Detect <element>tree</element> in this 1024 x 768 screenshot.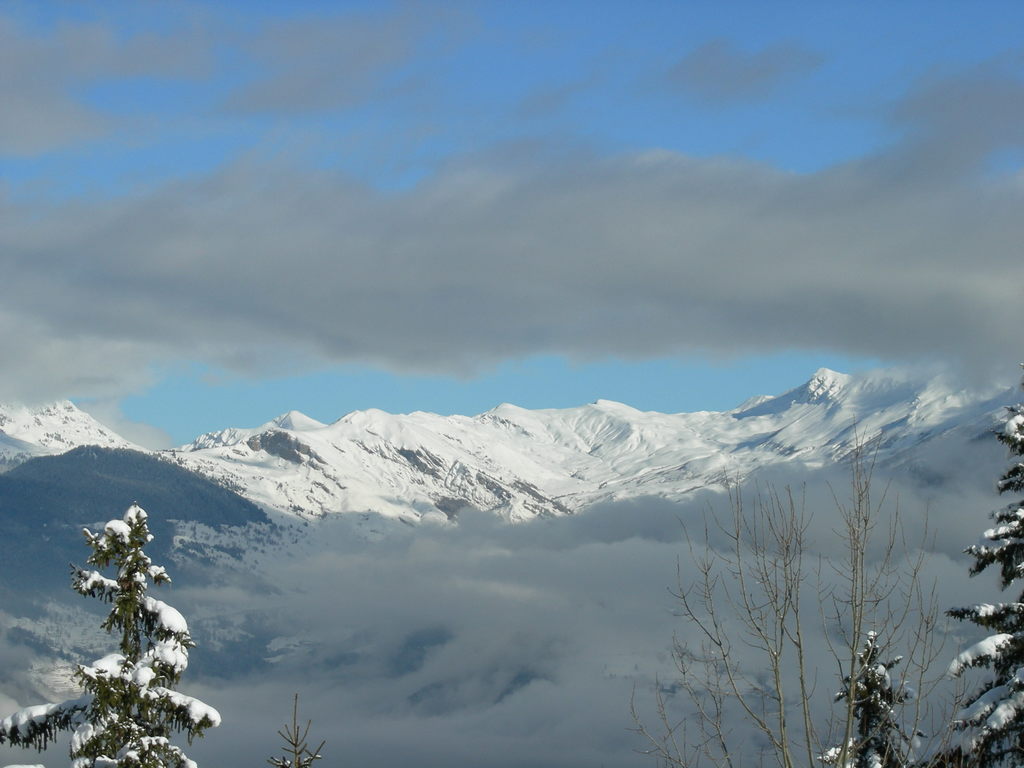
Detection: [925, 364, 1023, 767].
